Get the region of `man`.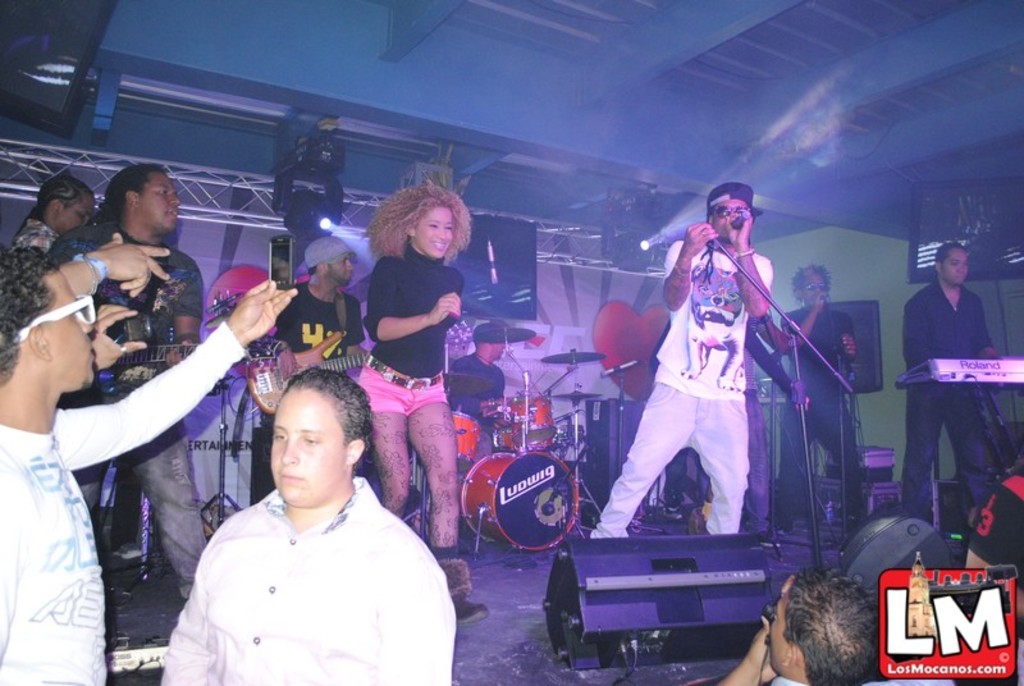
Rect(271, 237, 380, 374).
